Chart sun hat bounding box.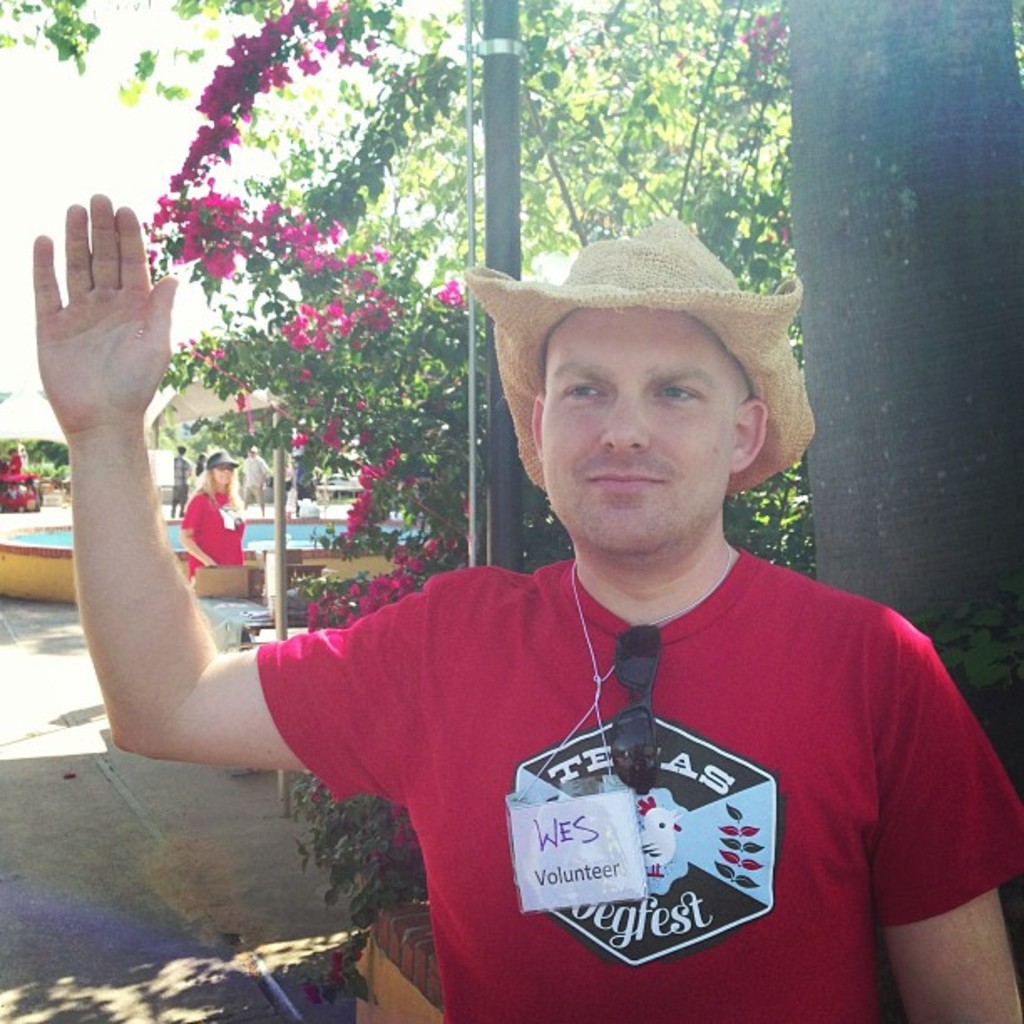
Charted: bbox=[202, 448, 234, 479].
